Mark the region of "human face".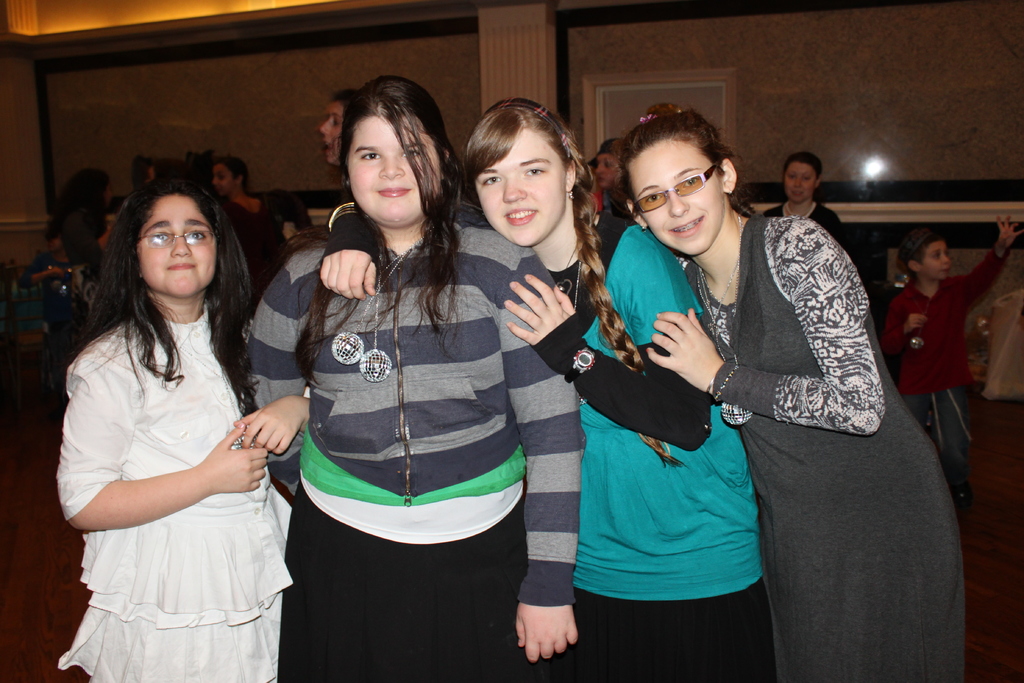
Region: 321, 105, 345, 163.
